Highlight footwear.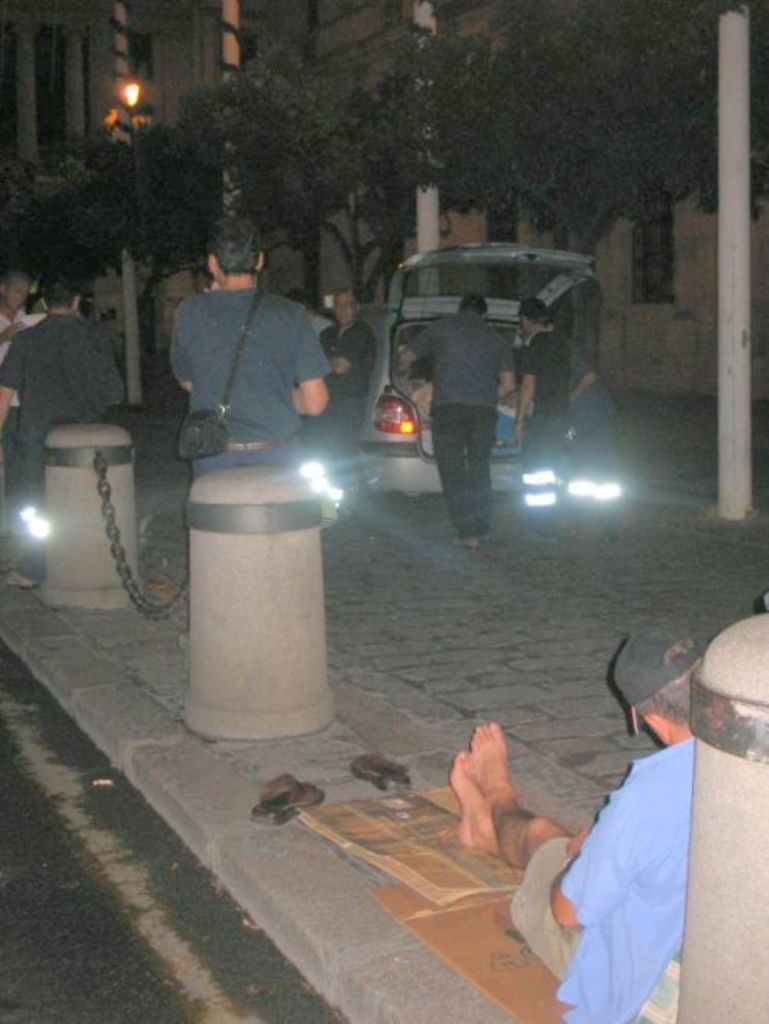
Highlighted region: 248 775 326 824.
